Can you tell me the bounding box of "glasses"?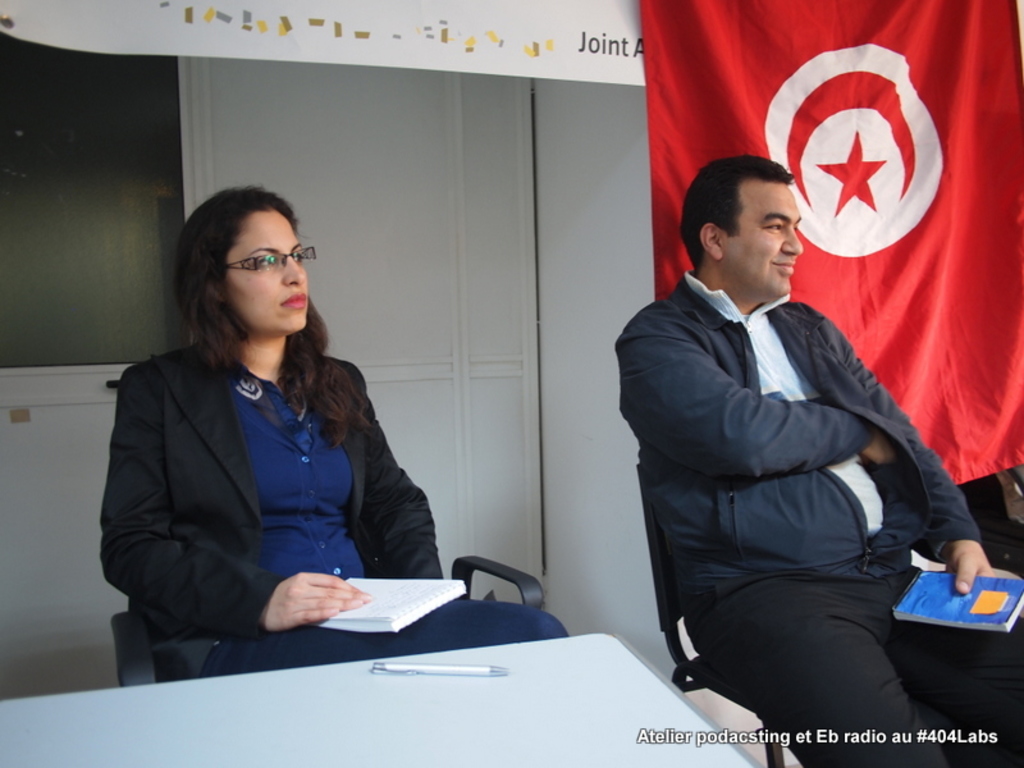
223/242/321/276.
